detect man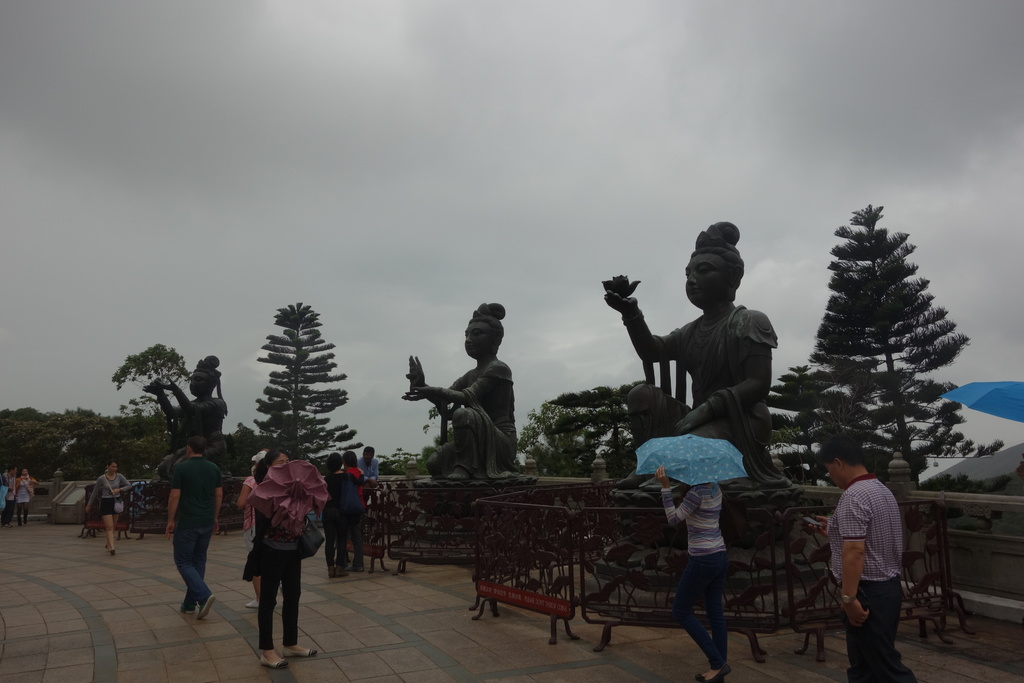
l=355, t=447, r=380, b=504
